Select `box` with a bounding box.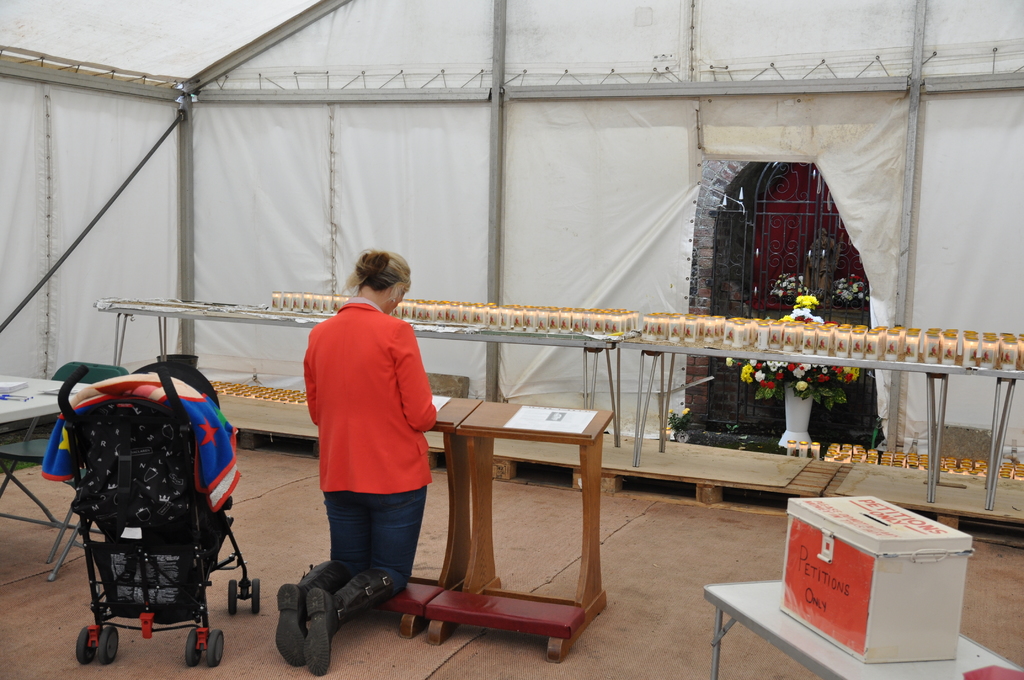
(x1=788, y1=477, x2=988, y2=651).
